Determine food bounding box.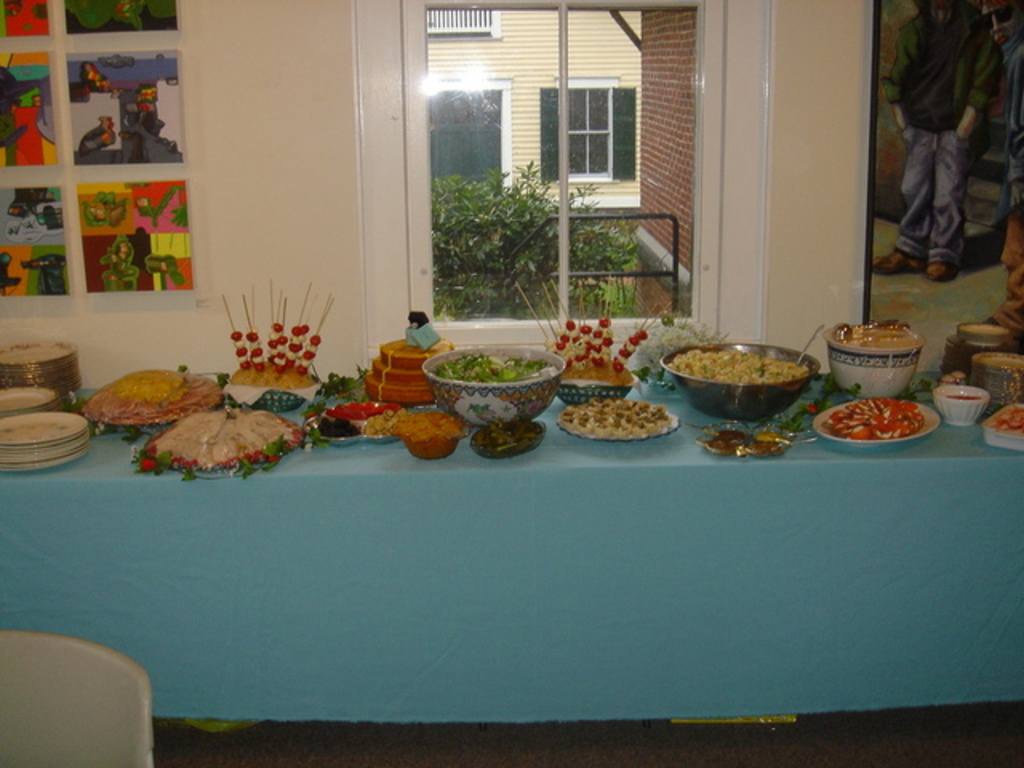
Determined: 480/416/539/451.
